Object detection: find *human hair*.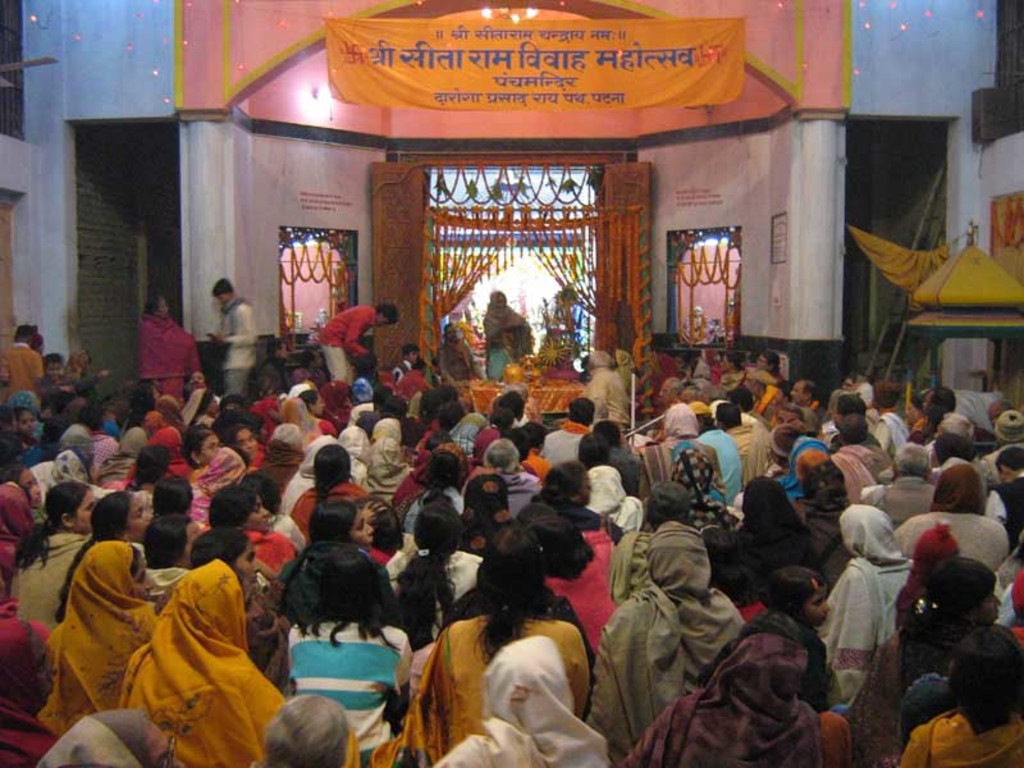
<bbox>88, 707, 150, 767</bbox>.
